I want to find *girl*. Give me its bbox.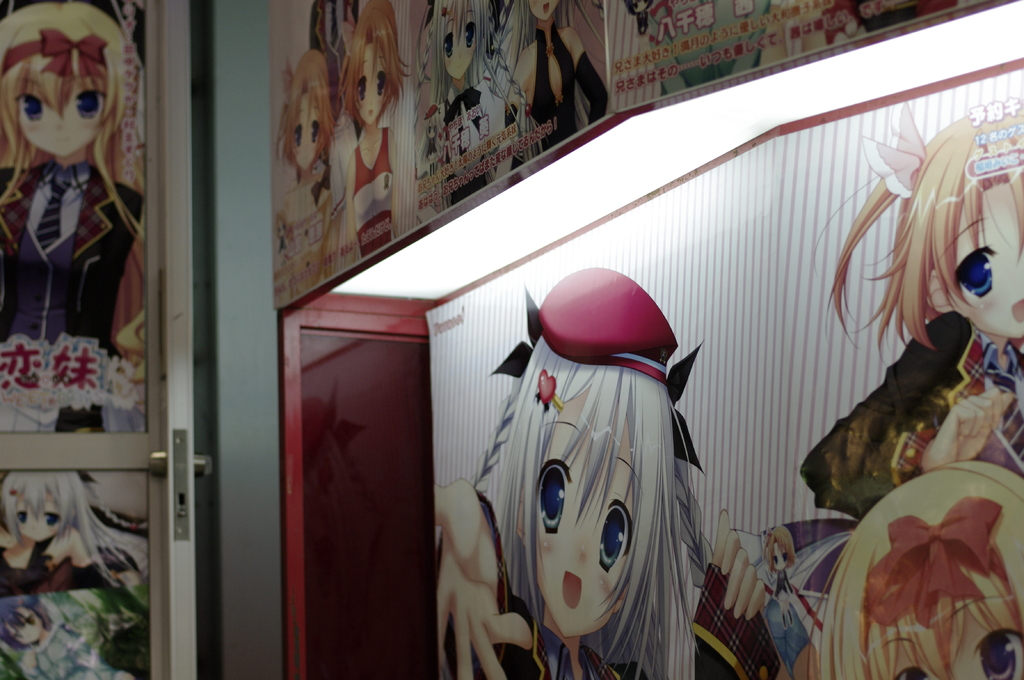
[803,102,1023,522].
